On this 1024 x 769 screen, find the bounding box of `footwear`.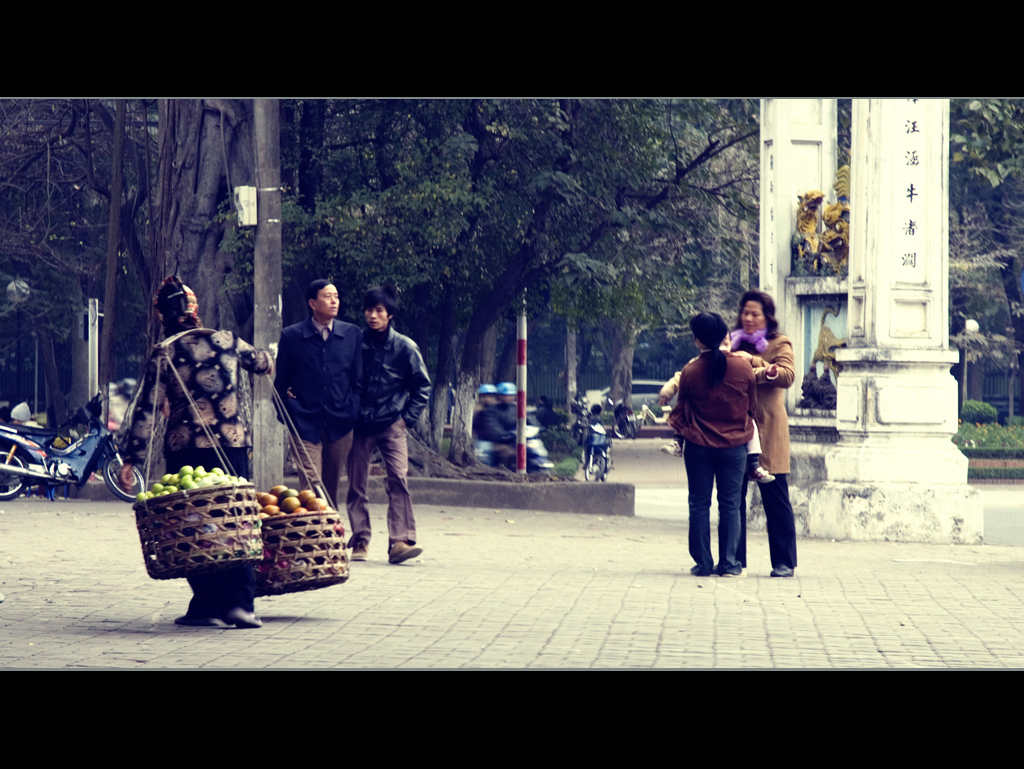
Bounding box: bbox=[386, 531, 425, 565].
